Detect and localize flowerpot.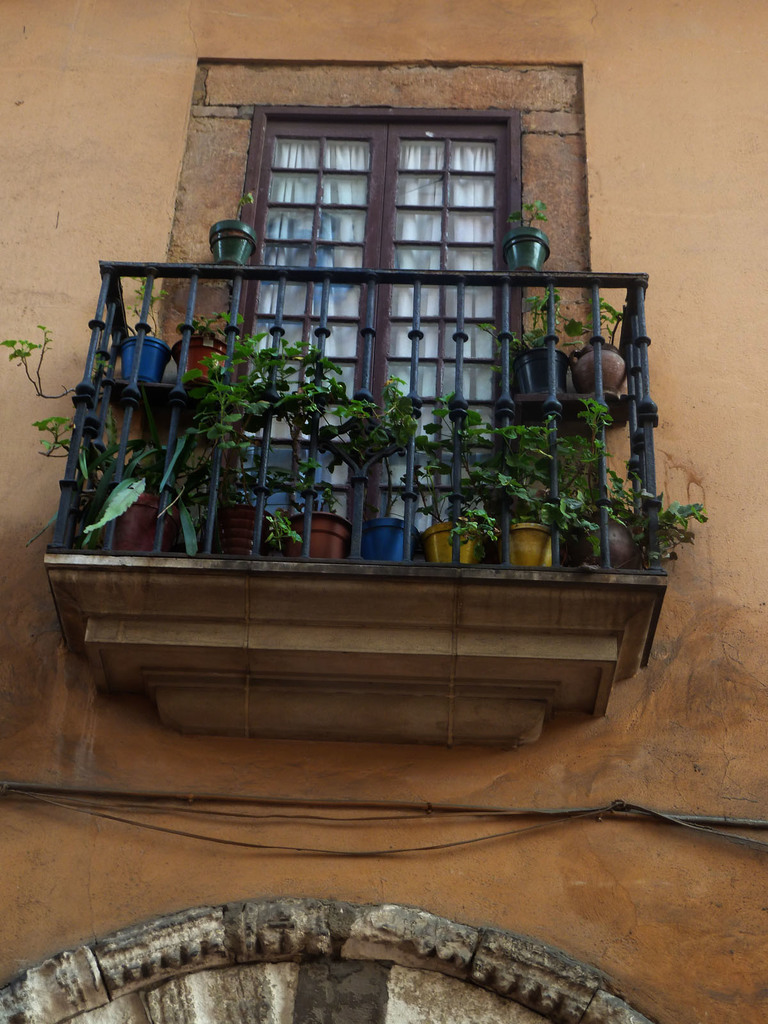
Localized at Rect(210, 216, 264, 266).
